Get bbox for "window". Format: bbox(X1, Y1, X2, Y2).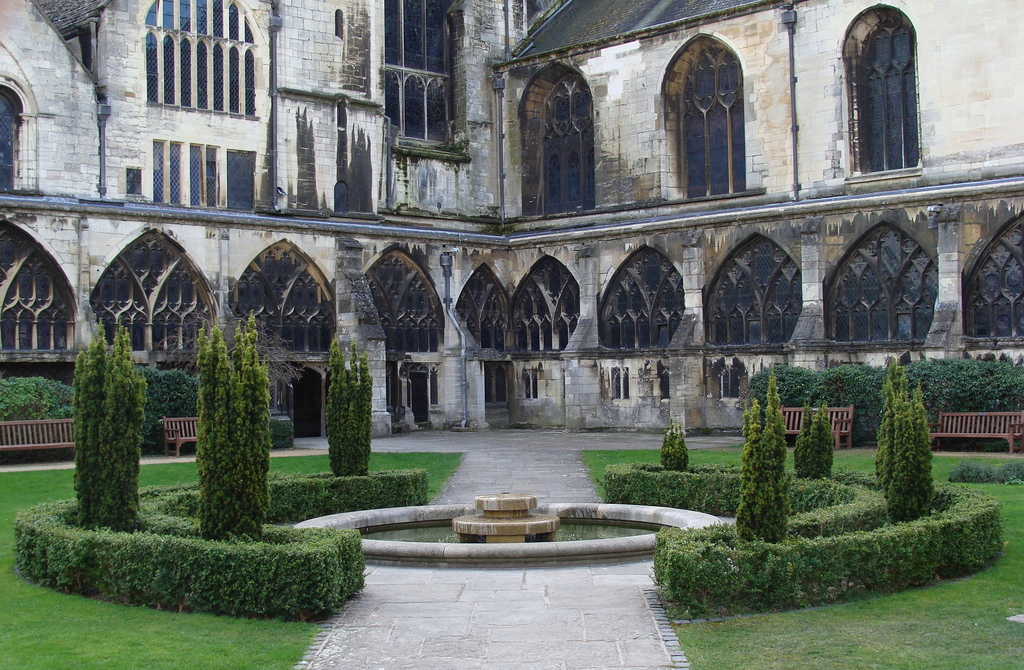
bbox(719, 361, 740, 401).
